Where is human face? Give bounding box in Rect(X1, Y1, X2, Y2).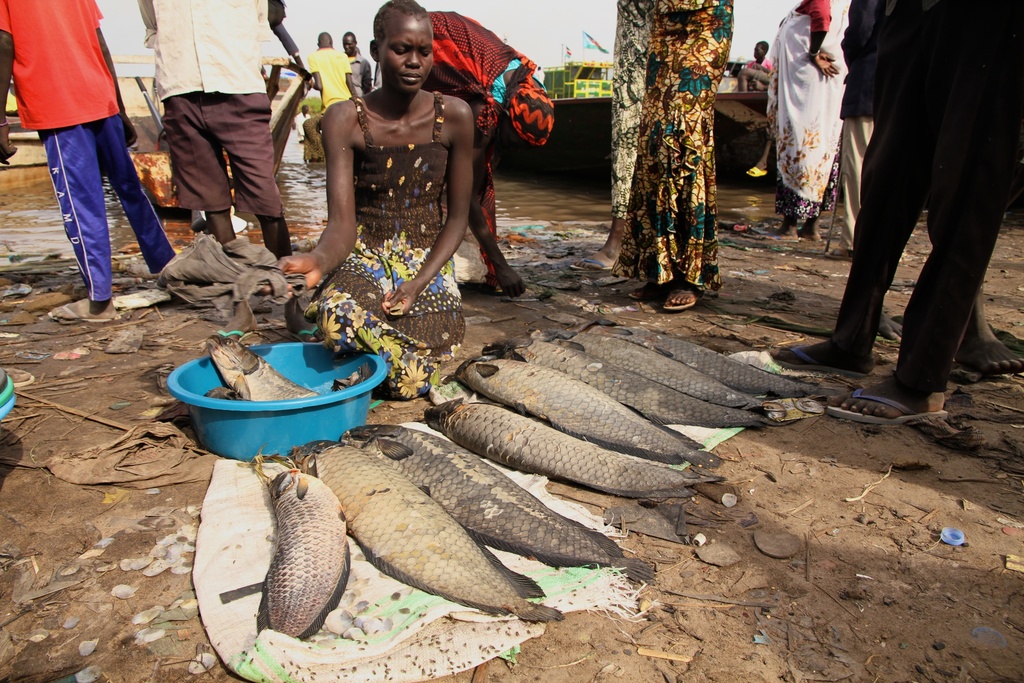
Rect(340, 36, 354, 56).
